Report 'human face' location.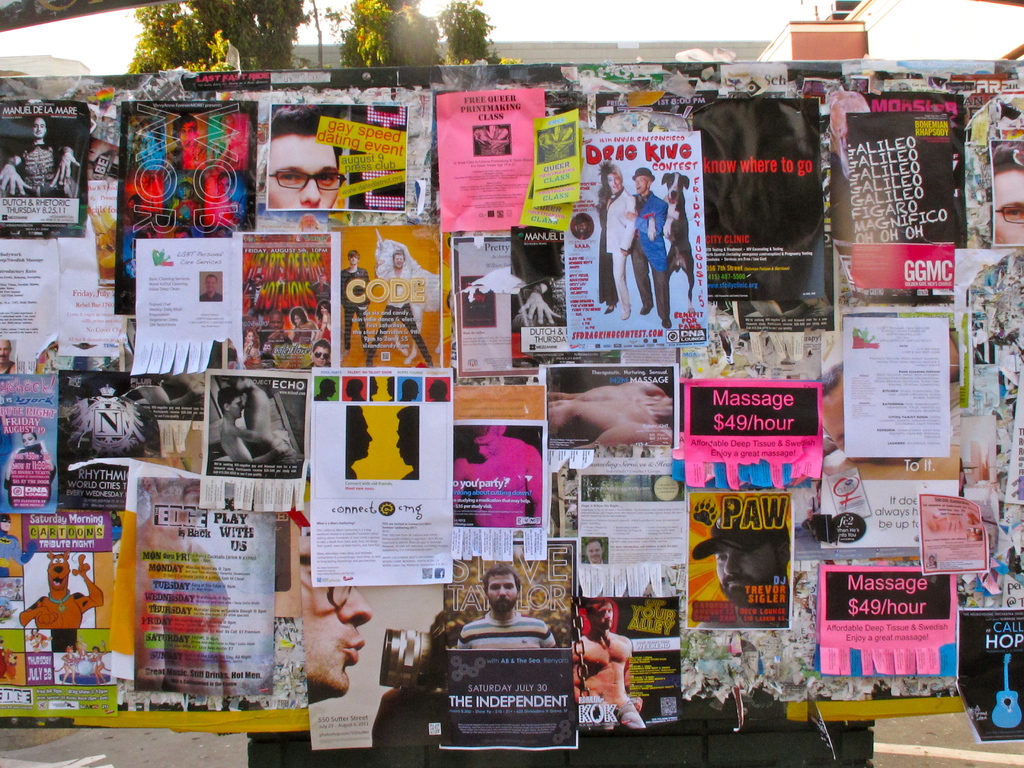
Report: bbox=[559, 247, 564, 264].
